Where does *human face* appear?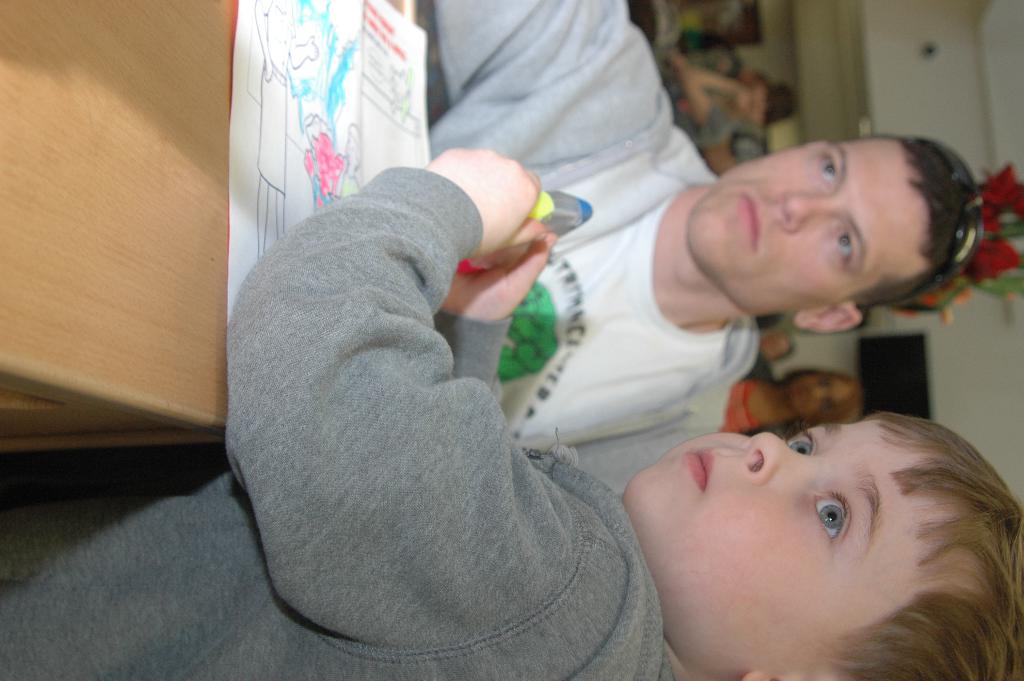
Appears at select_region(682, 140, 920, 309).
